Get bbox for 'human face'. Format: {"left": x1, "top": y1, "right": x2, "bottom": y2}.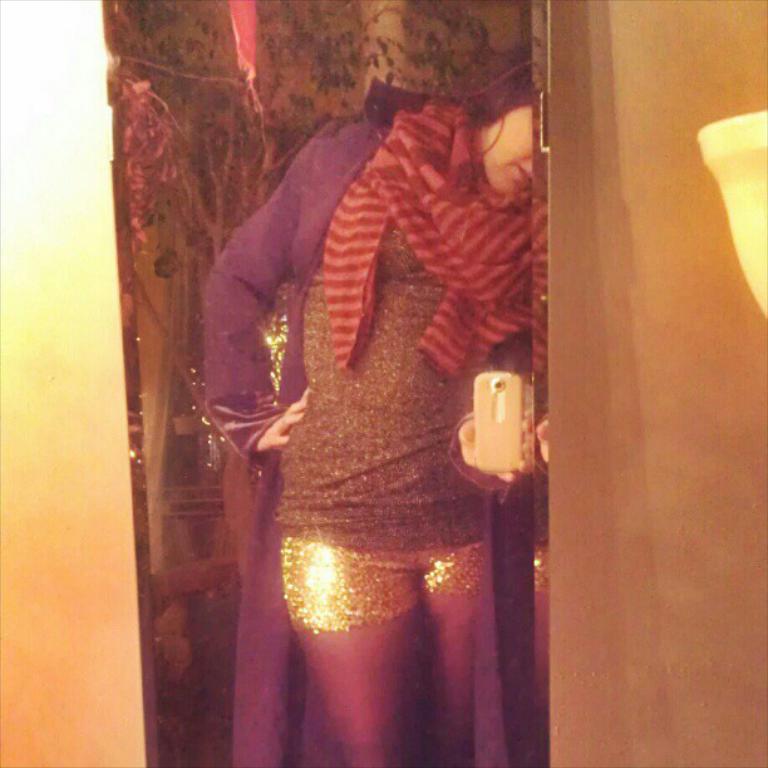
{"left": 478, "top": 103, "right": 533, "bottom": 196}.
